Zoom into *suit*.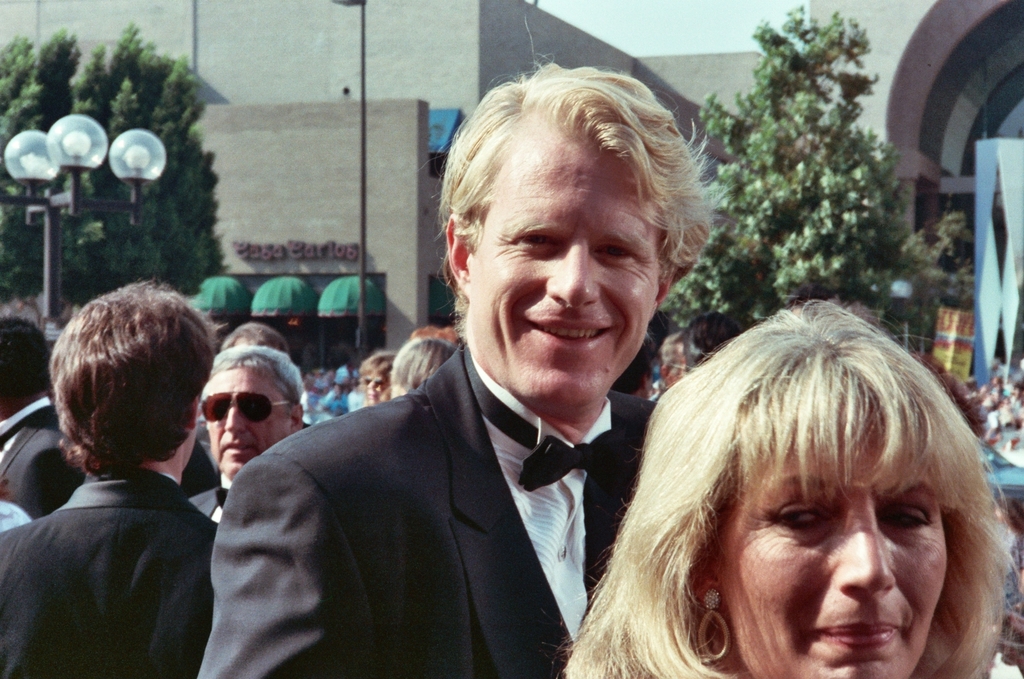
Zoom target: 231 275 690 674.
